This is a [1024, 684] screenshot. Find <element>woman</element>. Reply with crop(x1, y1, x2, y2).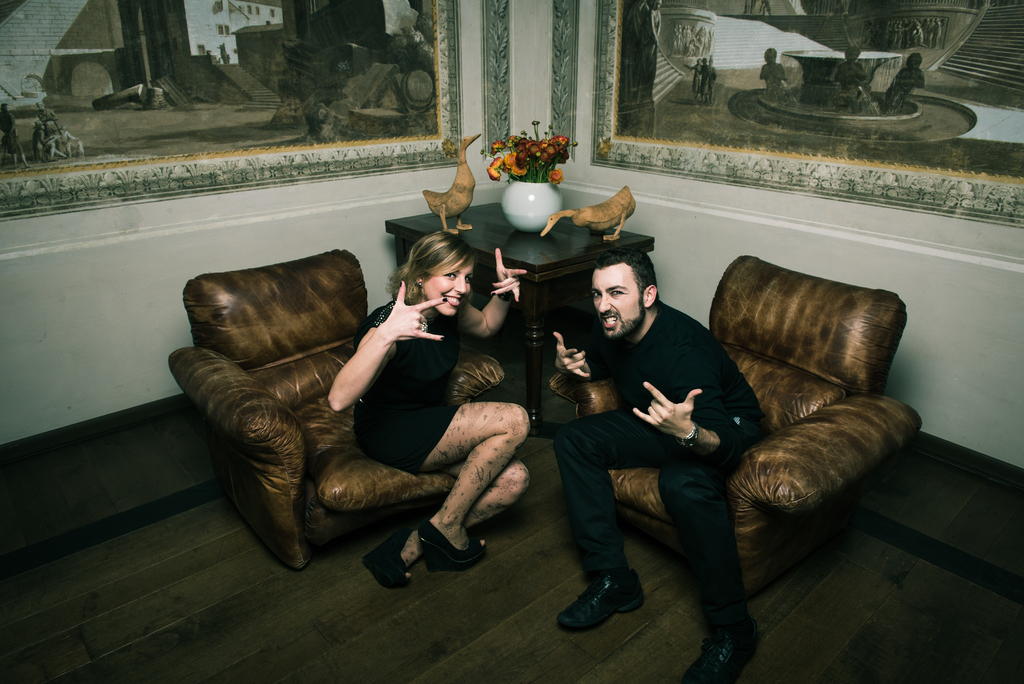
crop(282, 206, 516, 596).
